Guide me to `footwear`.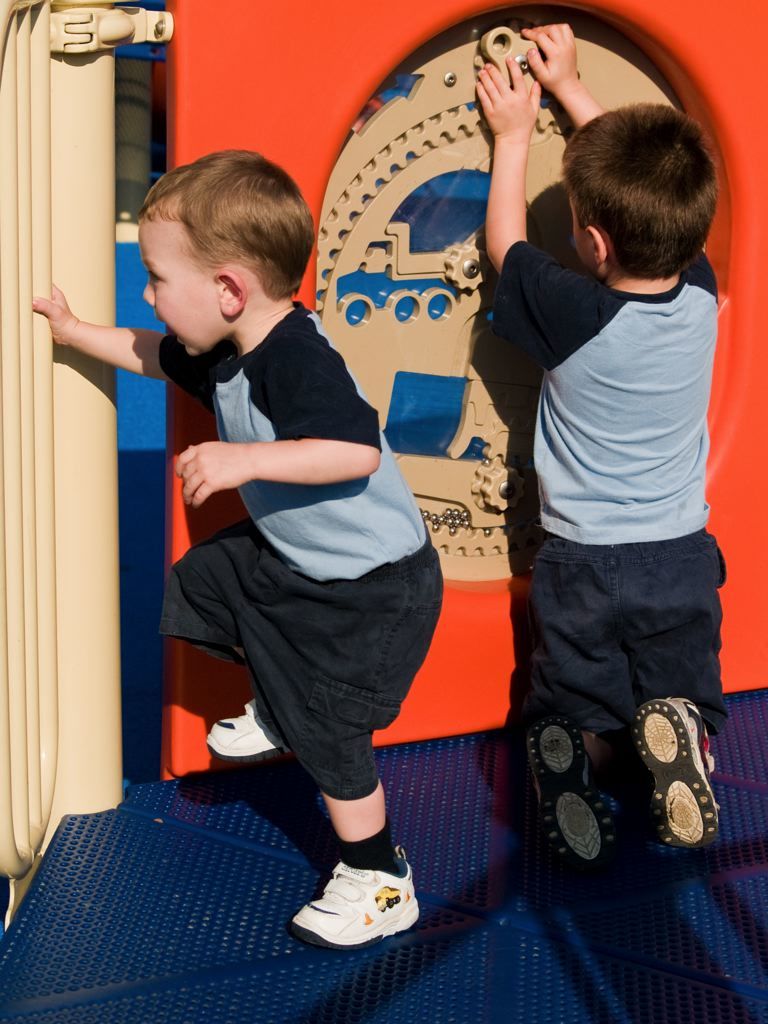
Guidance: locate(522, 715, 626, 875).
